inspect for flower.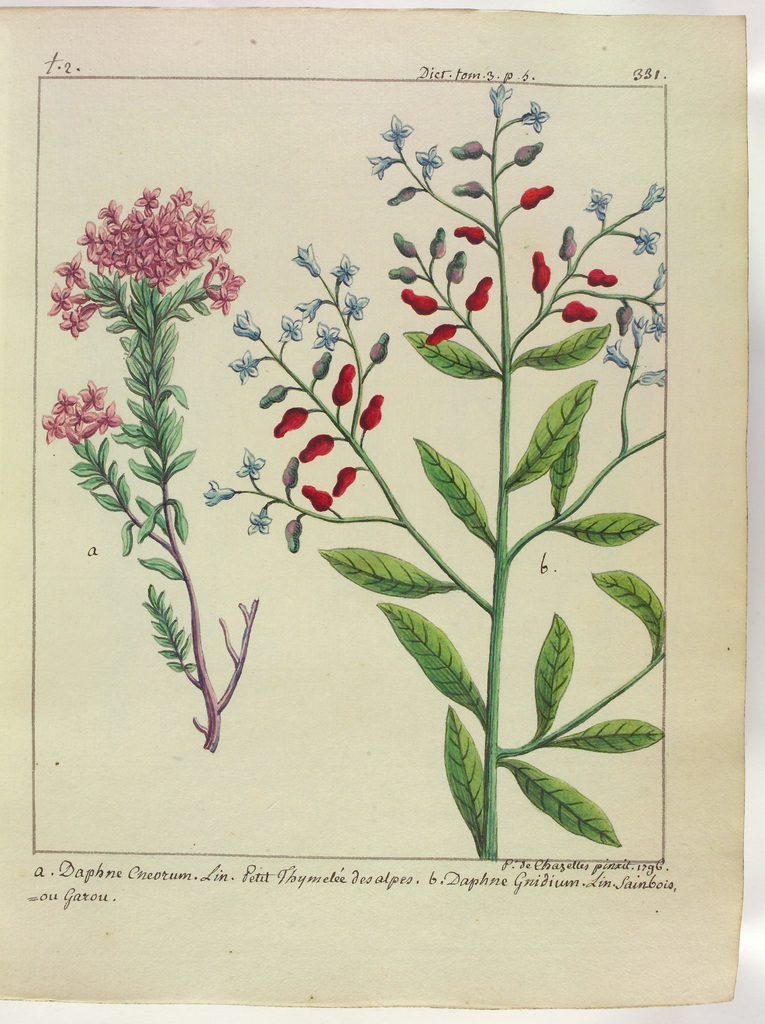
Inspection: (left=364, top=155, right=392, bottom=181).
